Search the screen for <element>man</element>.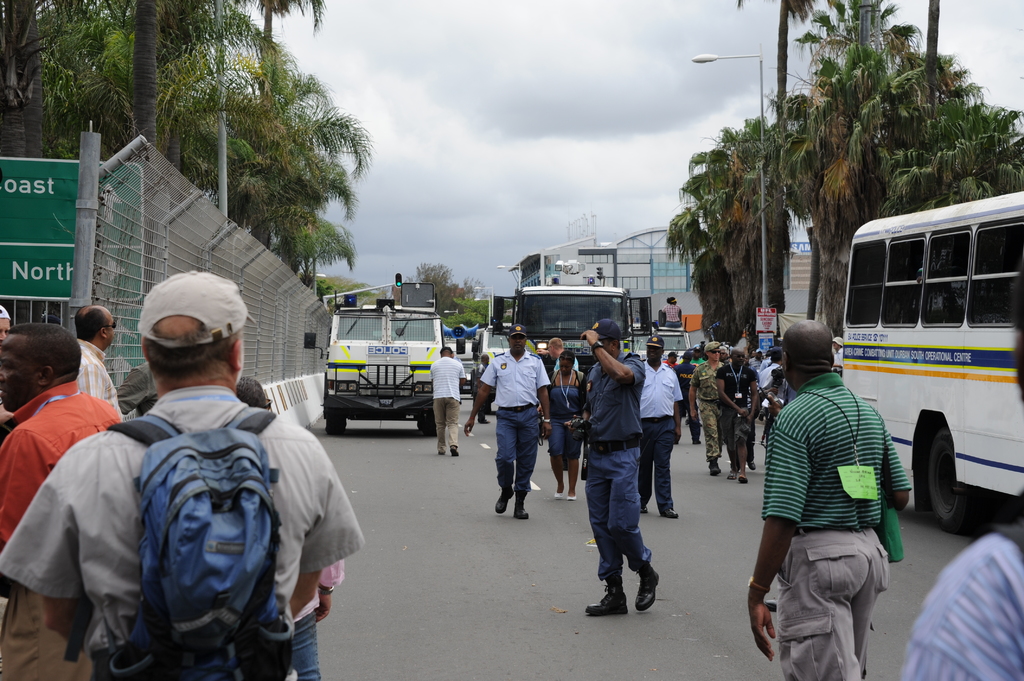
Found at 0,268,366,680.
